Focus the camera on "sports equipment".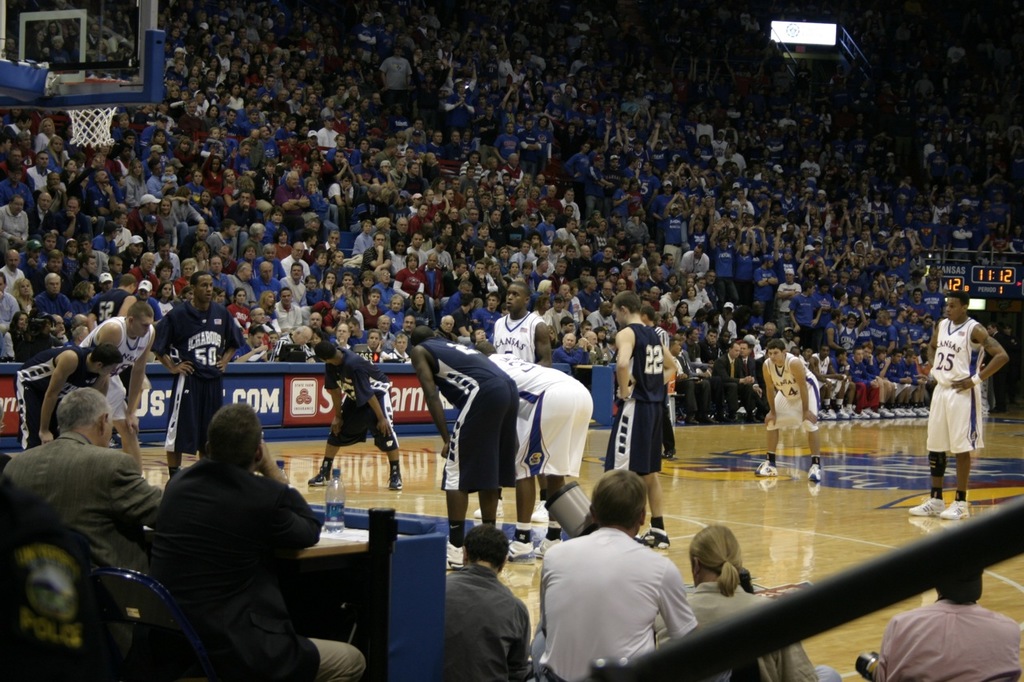
Focus region: <box>756,460,778,480</box>.
